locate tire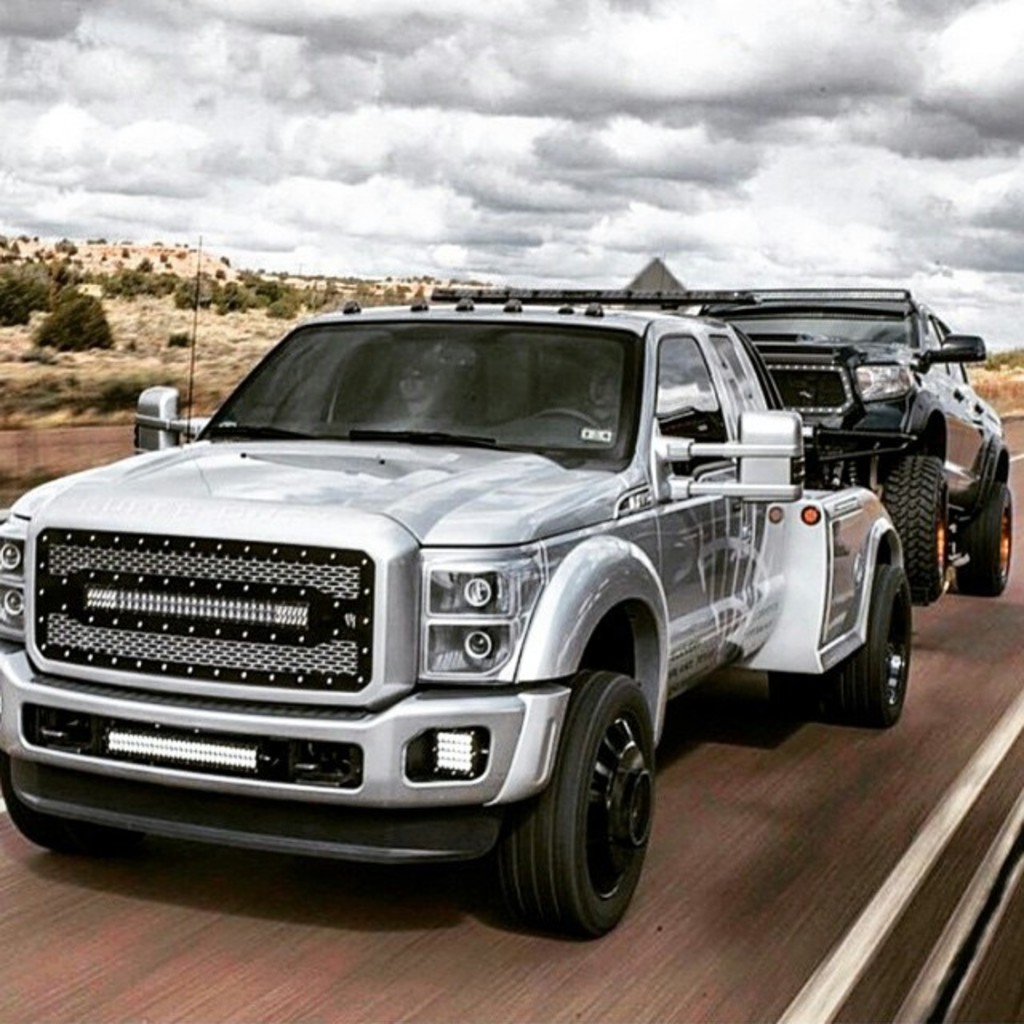
Rect(955, 480, 1011, 597)
